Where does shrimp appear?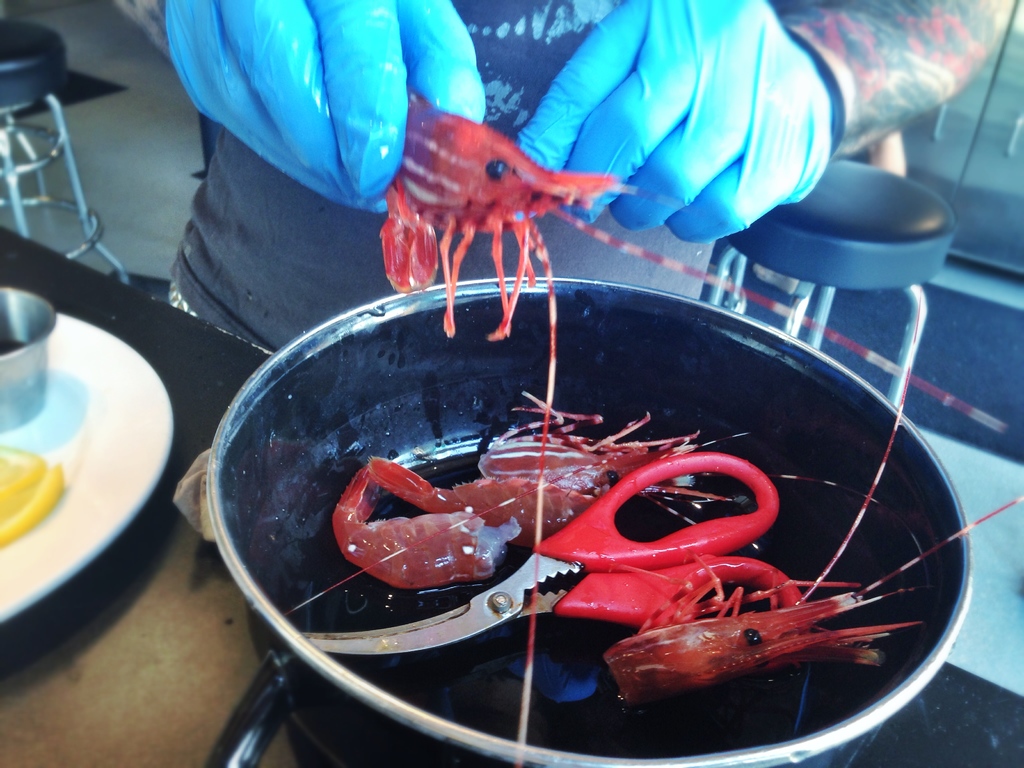
Appears at 382/84/1008/767.
